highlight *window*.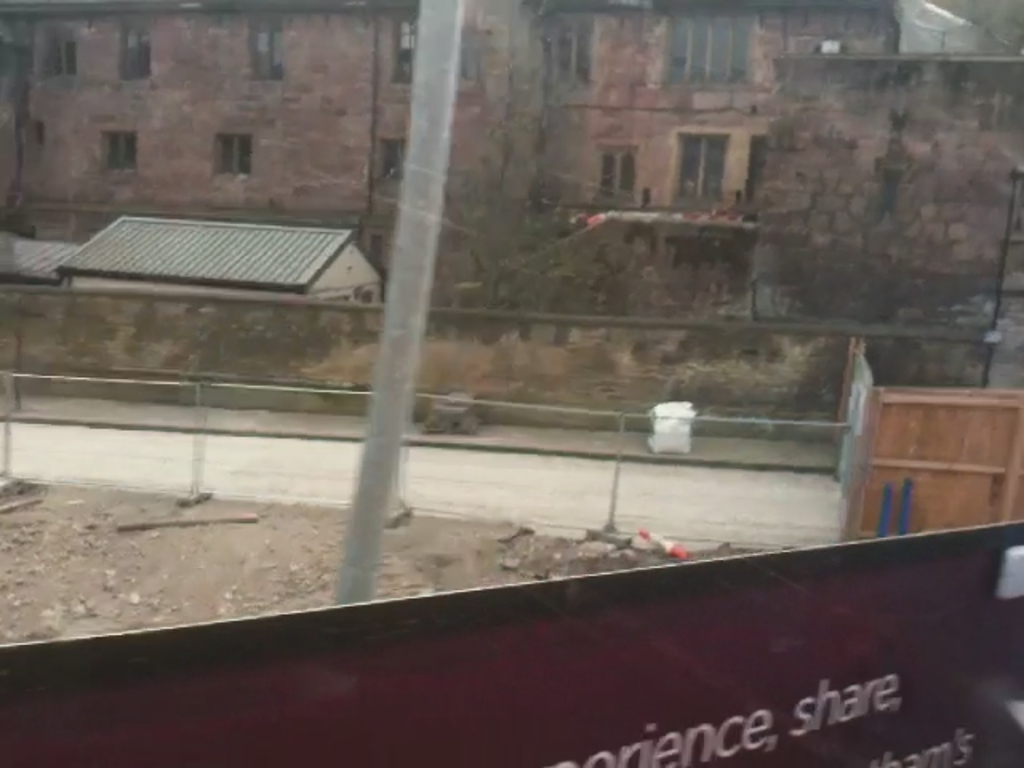
Highlighted region: [677,5,749,88].
